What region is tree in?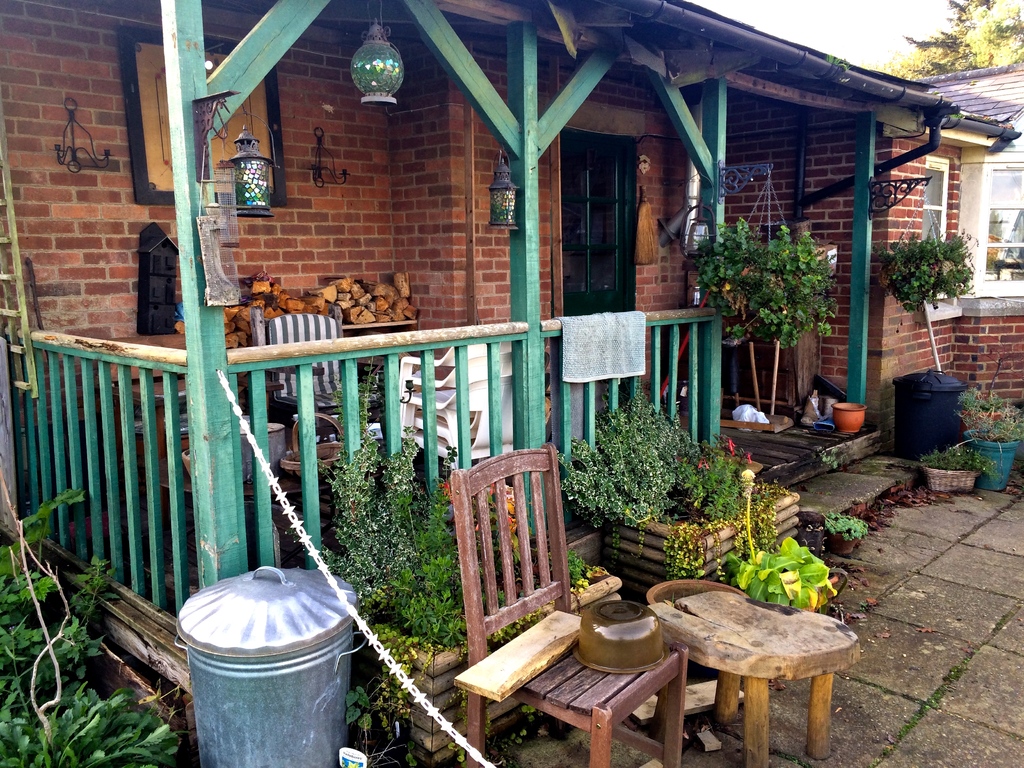
bbox=[0, 459, 422, 735].
